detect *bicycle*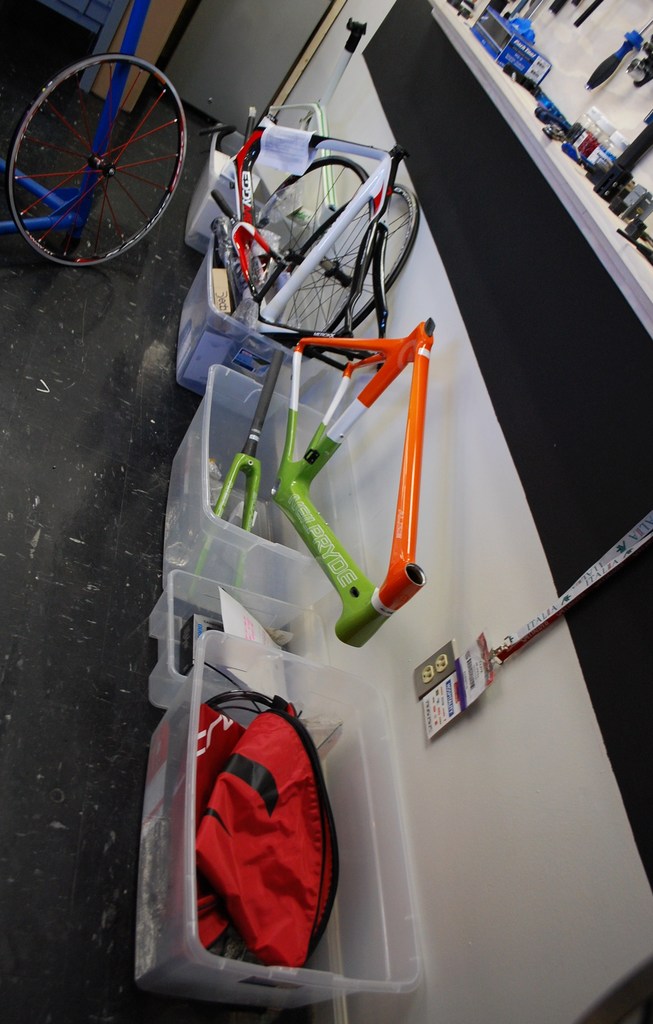
<region>230, 111, 411, 343</region>
